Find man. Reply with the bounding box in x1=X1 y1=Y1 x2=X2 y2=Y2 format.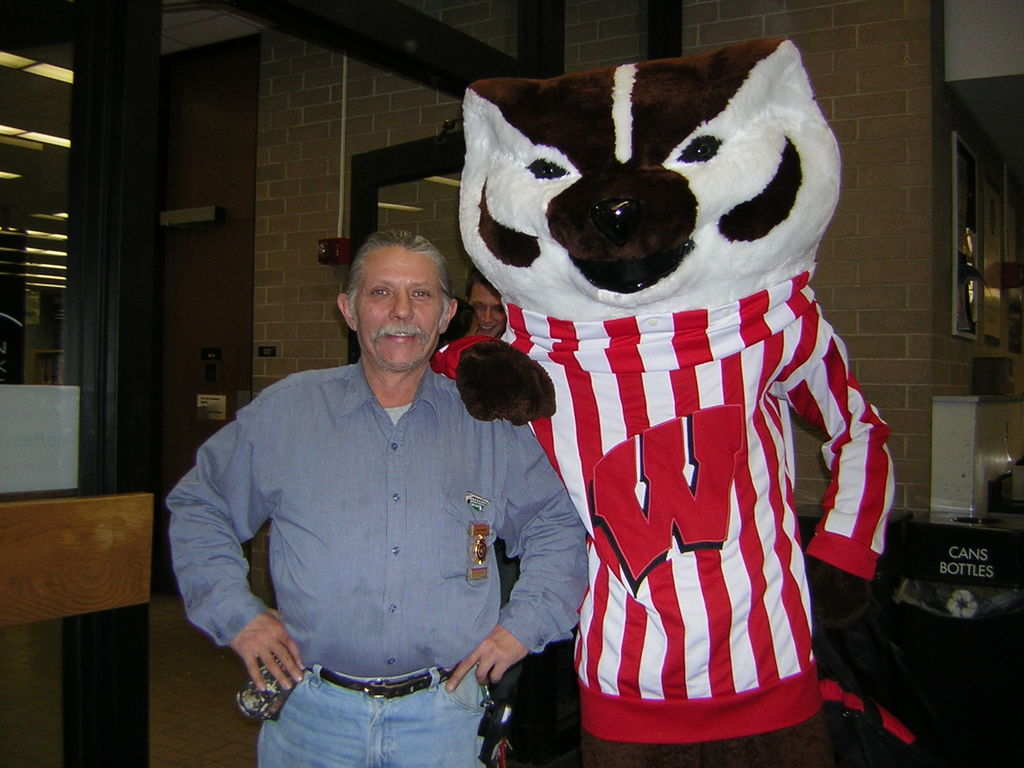
x1=461 y1=275 x2=499 y2=333.
